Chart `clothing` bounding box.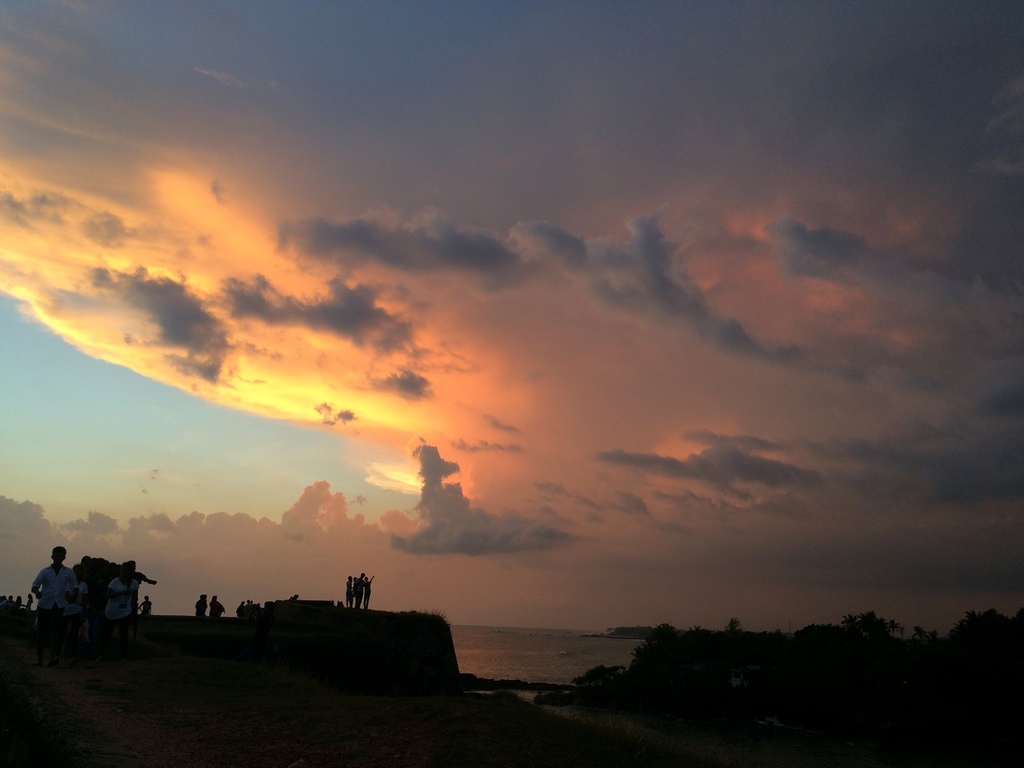
Charted: 111 579 140 624.
